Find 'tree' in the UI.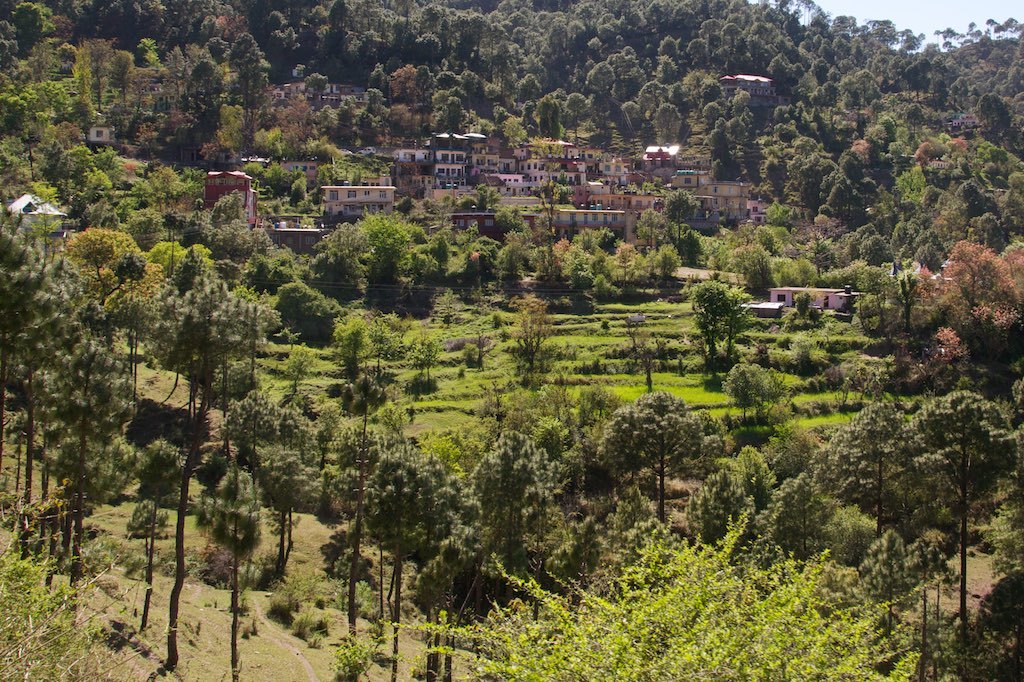
UI element at l=411, t=430, r=462, b=473.
